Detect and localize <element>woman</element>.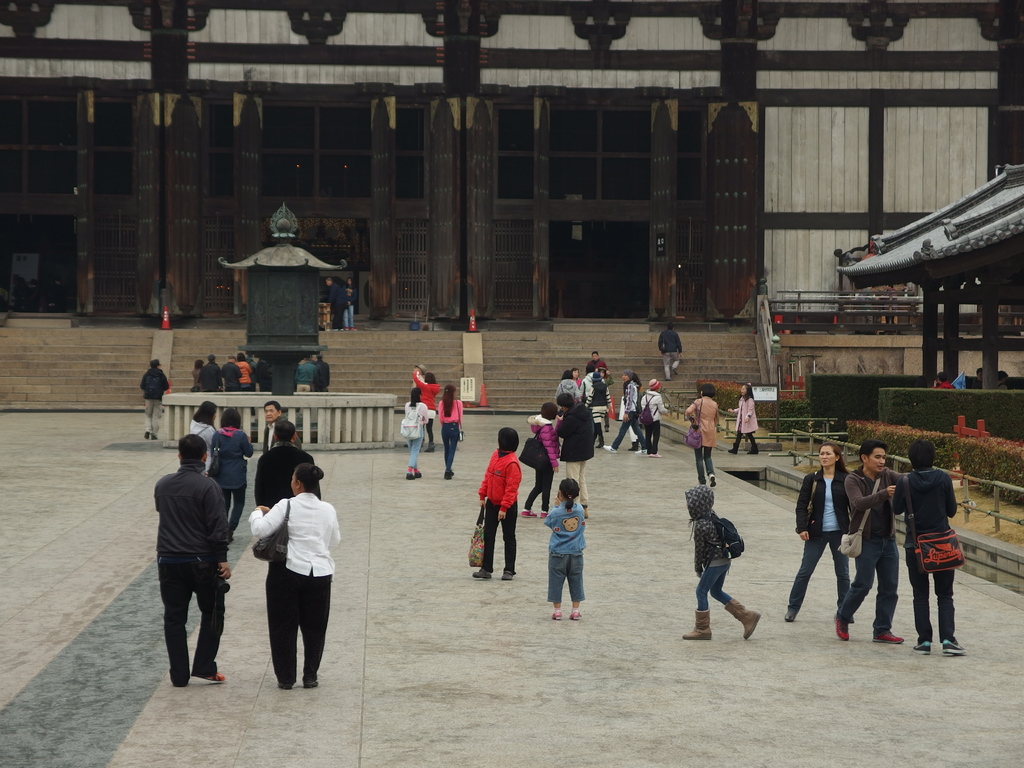
Localized at Rect(191, 358, 203, 386).
